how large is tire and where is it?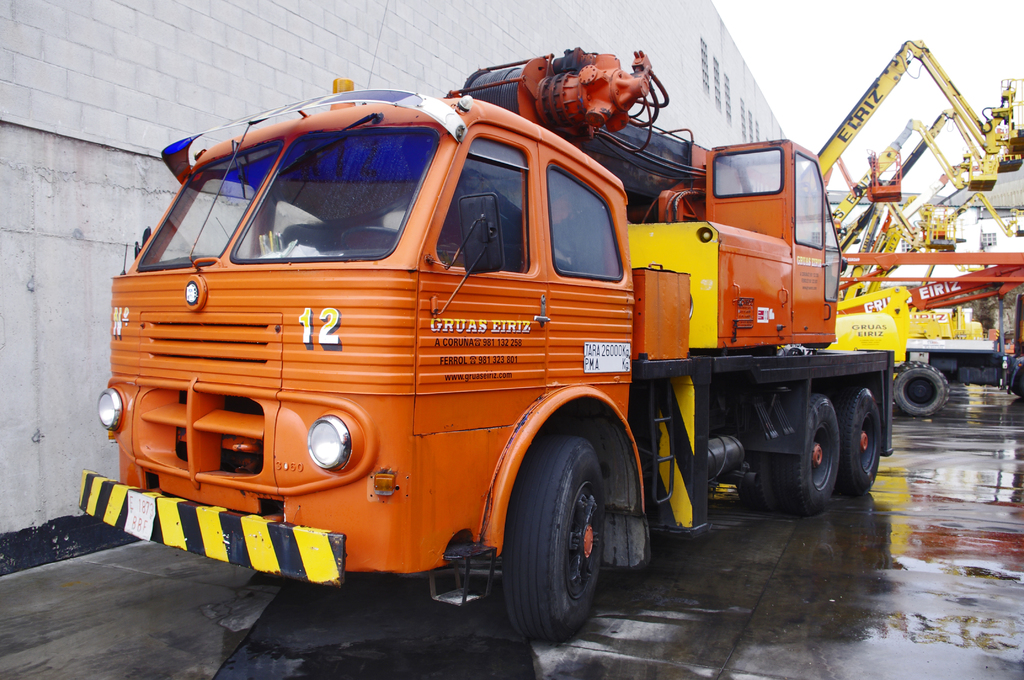
Bounding box: locate(892, 355, 952, 418).
